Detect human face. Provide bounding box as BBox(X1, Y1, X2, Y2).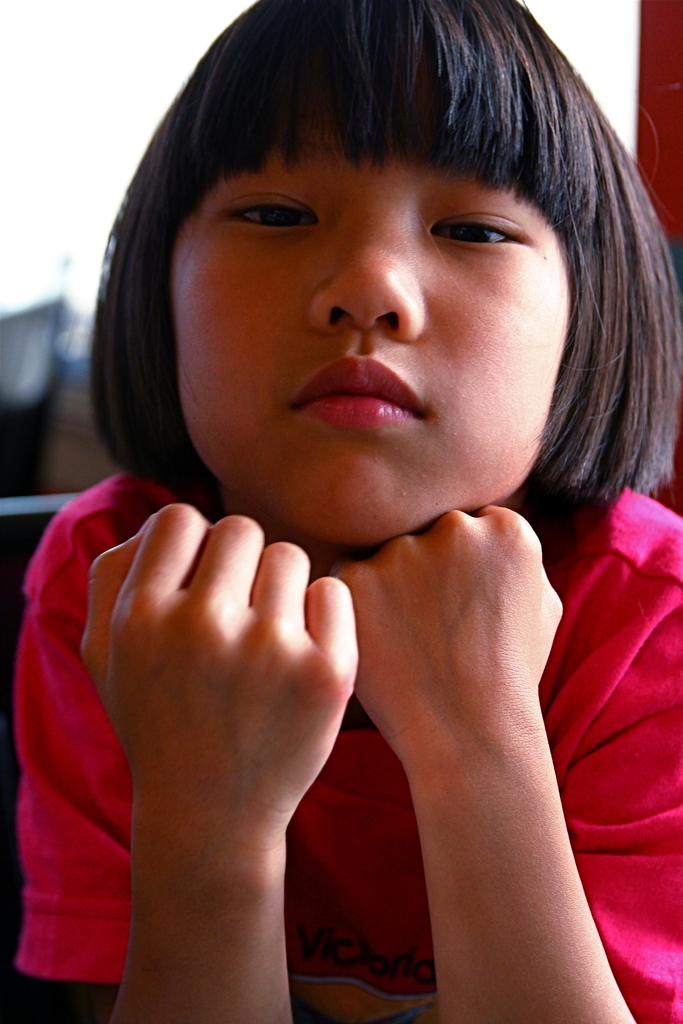
BBox(169, 81, 575, 545).
